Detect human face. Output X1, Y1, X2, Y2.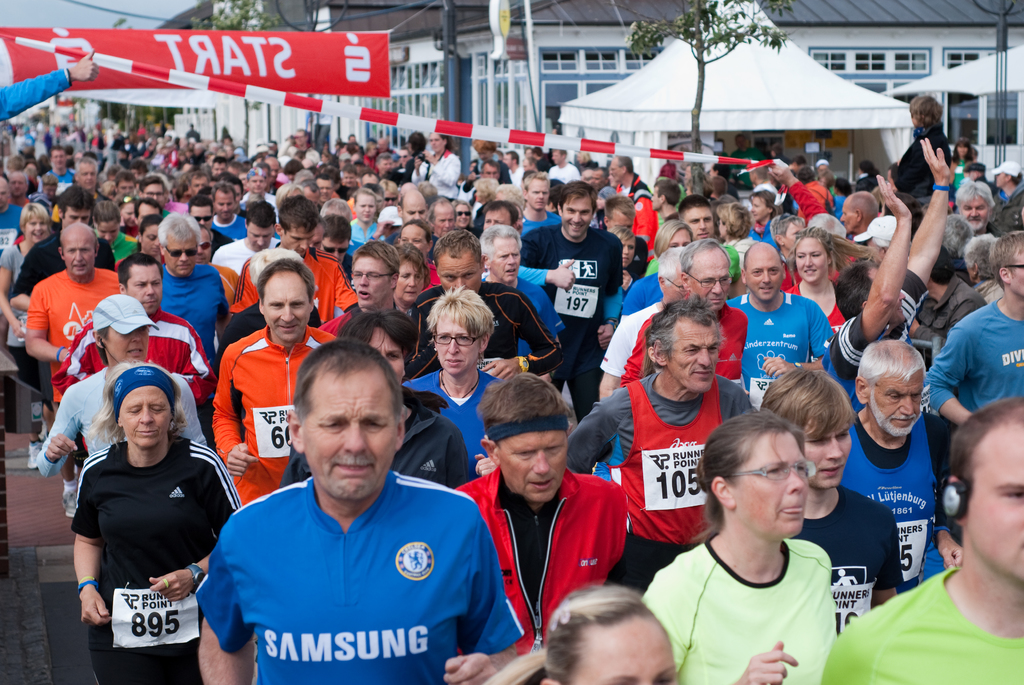
409, 141, 414, 153.
